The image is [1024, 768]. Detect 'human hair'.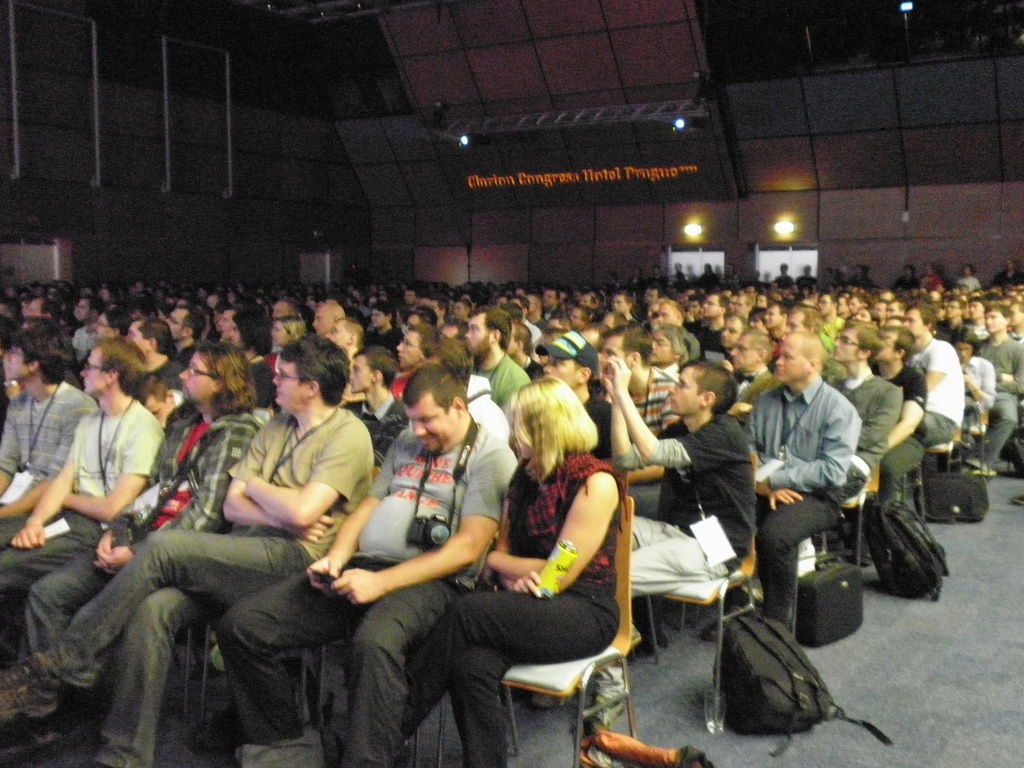
Detection: {"left": 512, "top": 371, "right": 597, "bottom": 496}.
